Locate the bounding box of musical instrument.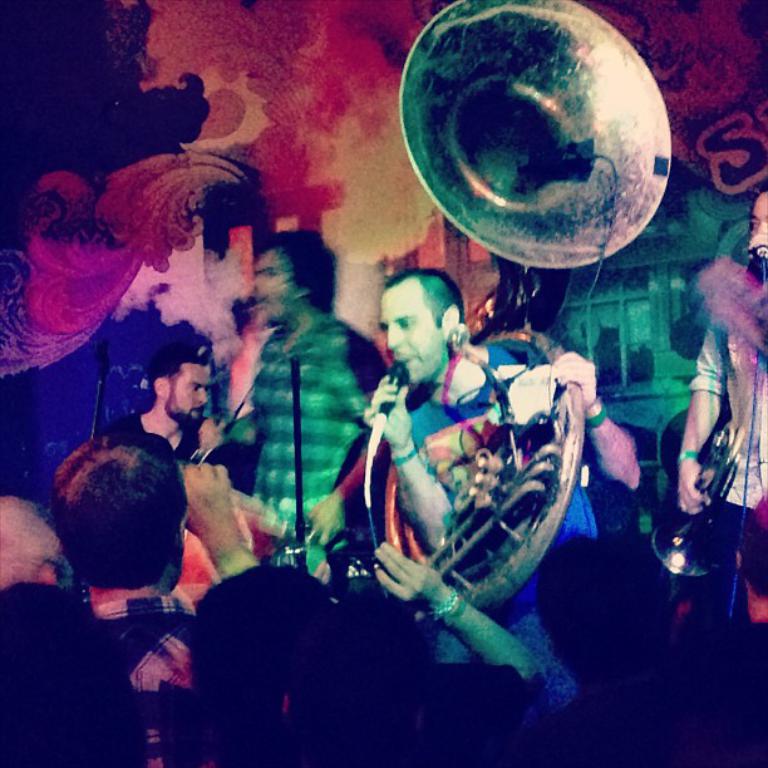
Bounding box: BBox(385, 11, 698, 260).
